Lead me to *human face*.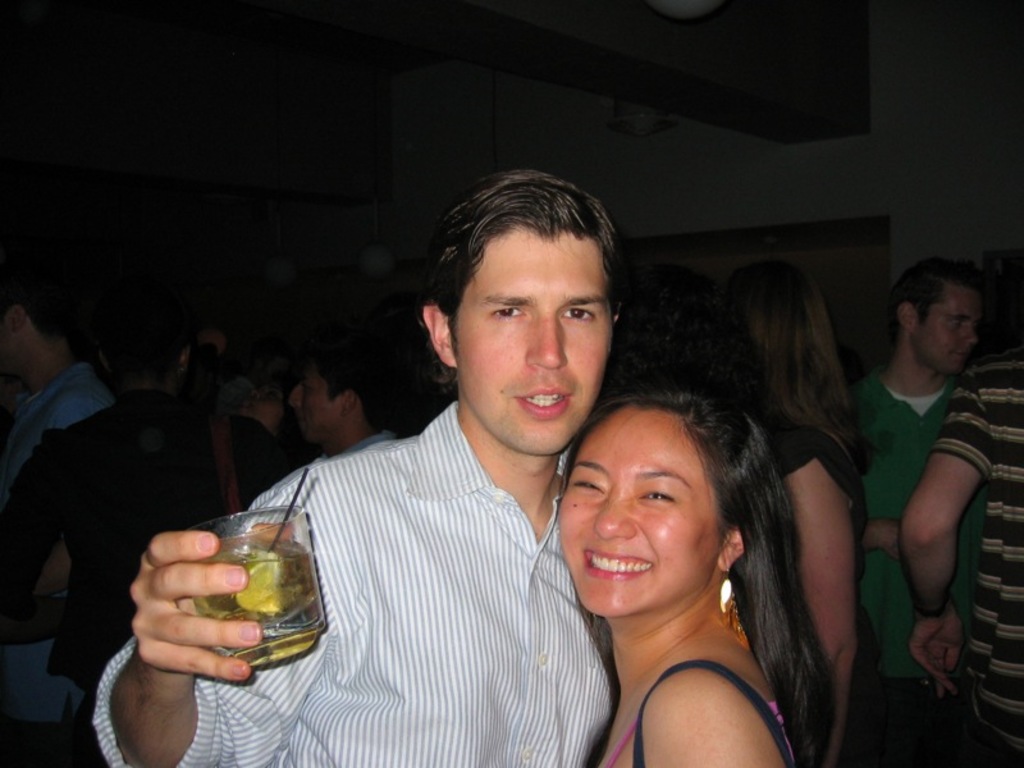
Lead to (x1=285, y1=357, x2=337, y2=445).
